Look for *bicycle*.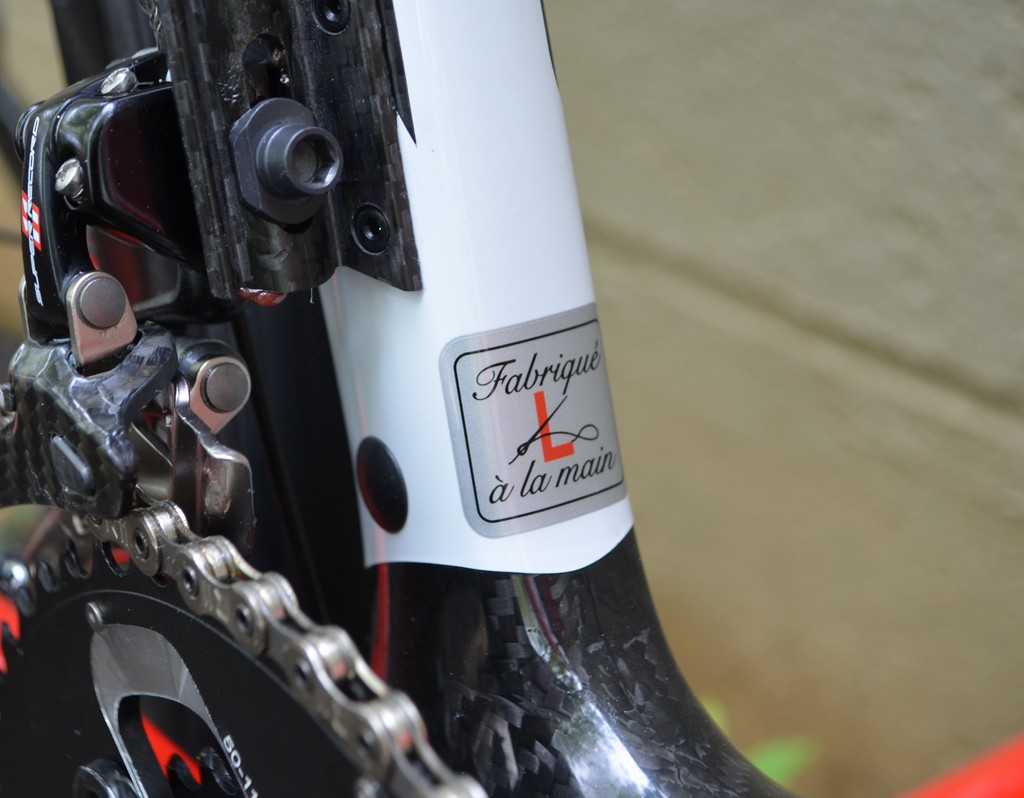
Found: [left=0, top=0, right=1023, bottom=797].
